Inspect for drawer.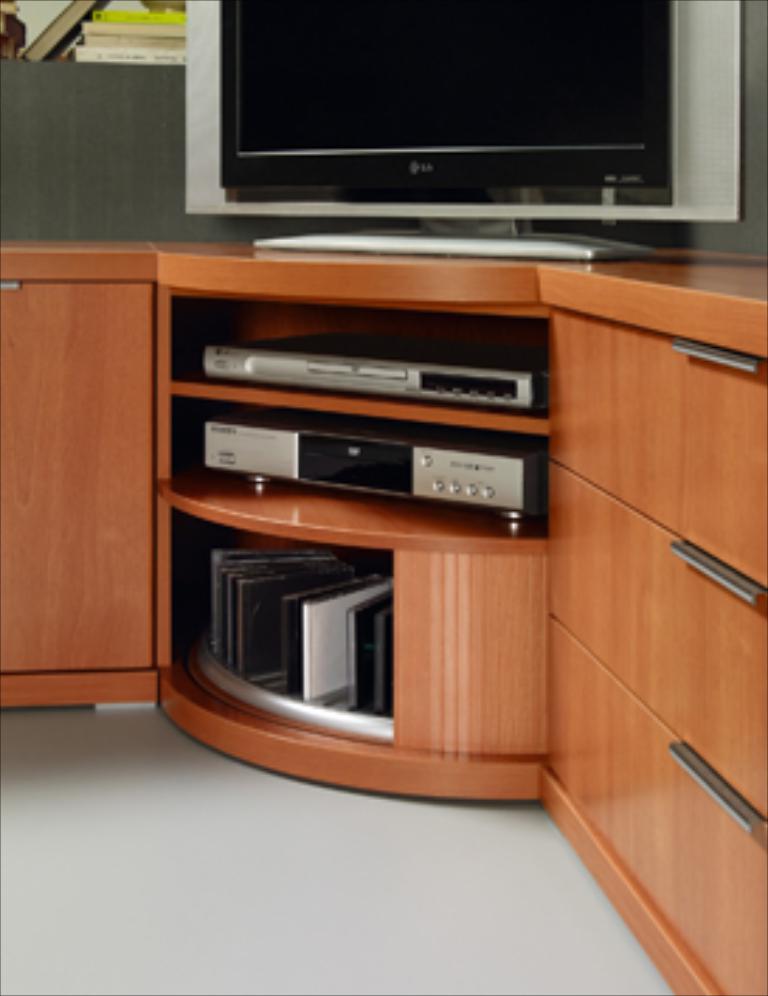
Inspection: [549,619,765,993].
